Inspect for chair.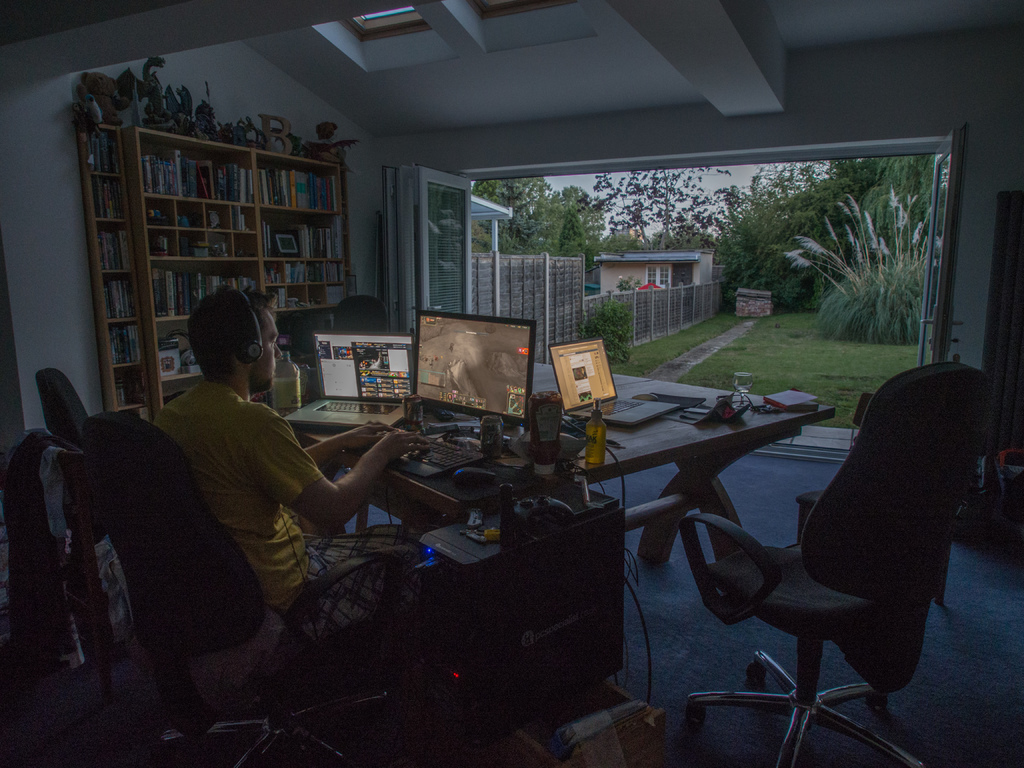
Inspection: <region>35, 366, 108, 461</region>.
